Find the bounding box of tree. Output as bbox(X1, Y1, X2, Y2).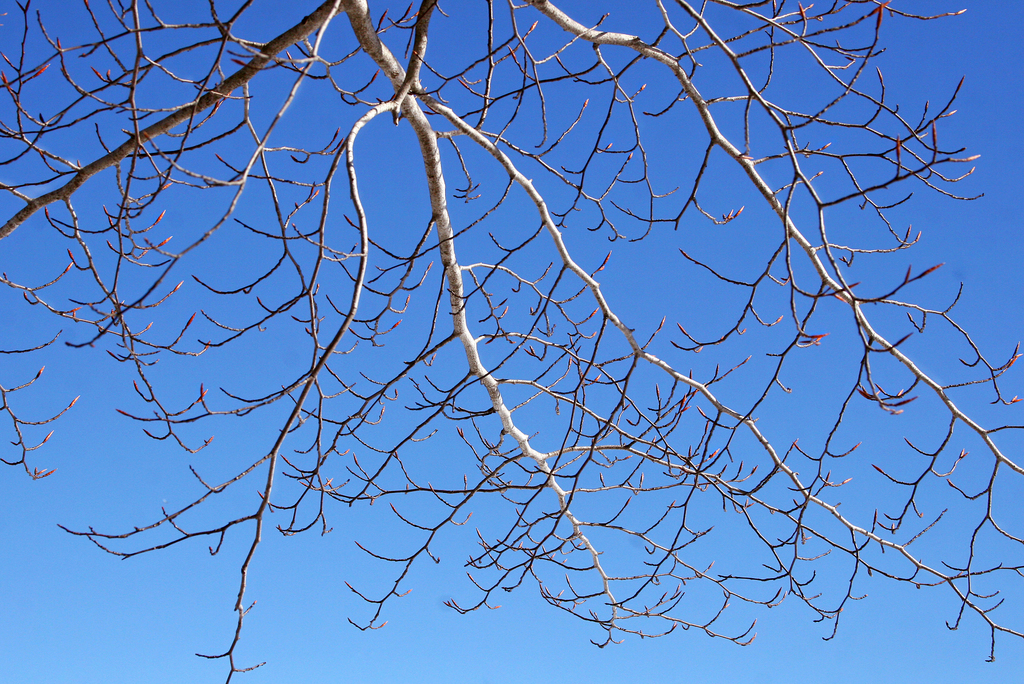
bbox(0, 0, 1023, 683).
